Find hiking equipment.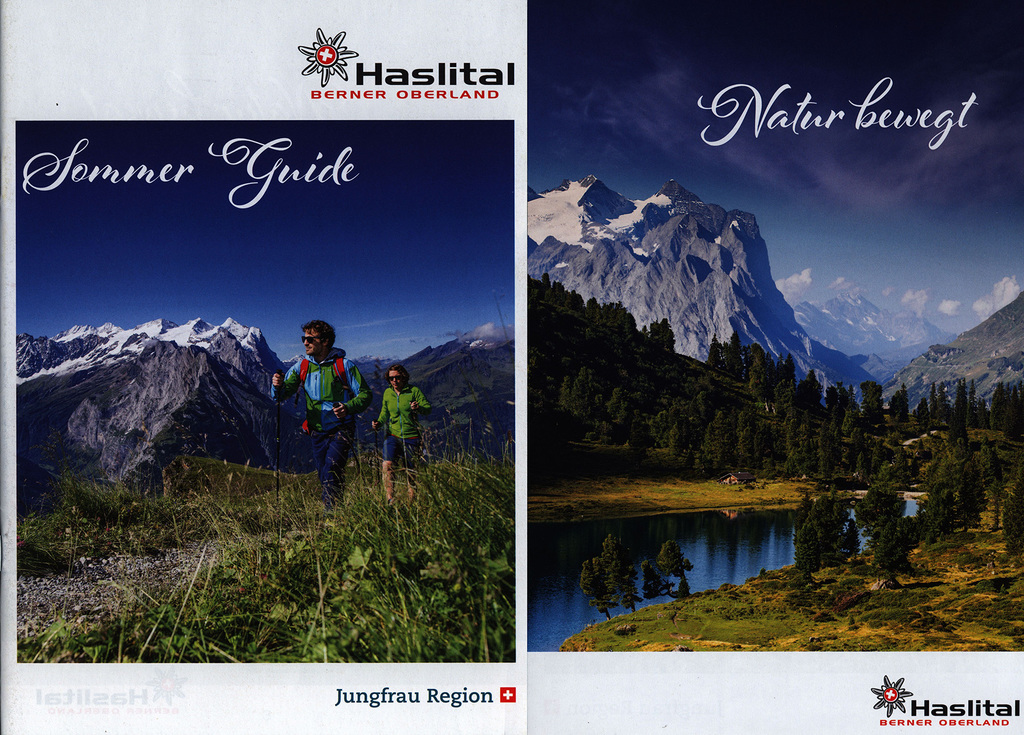
372, 425, 381, 490.
